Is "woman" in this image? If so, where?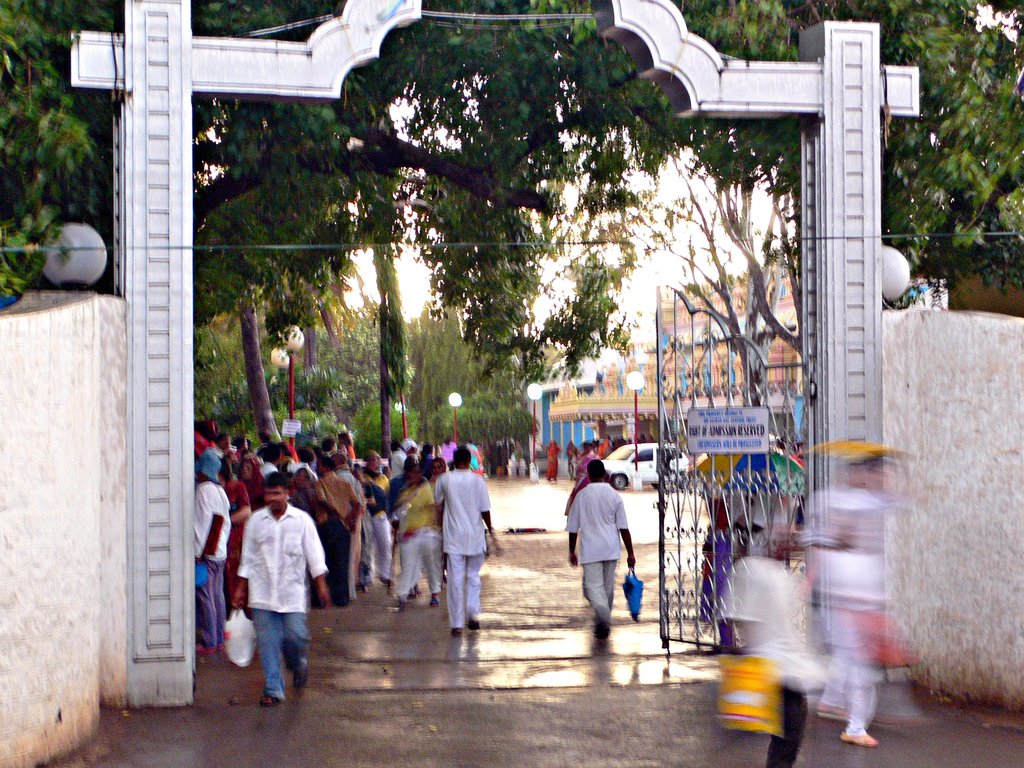
Yes, at (337, 430, 356, 463).
